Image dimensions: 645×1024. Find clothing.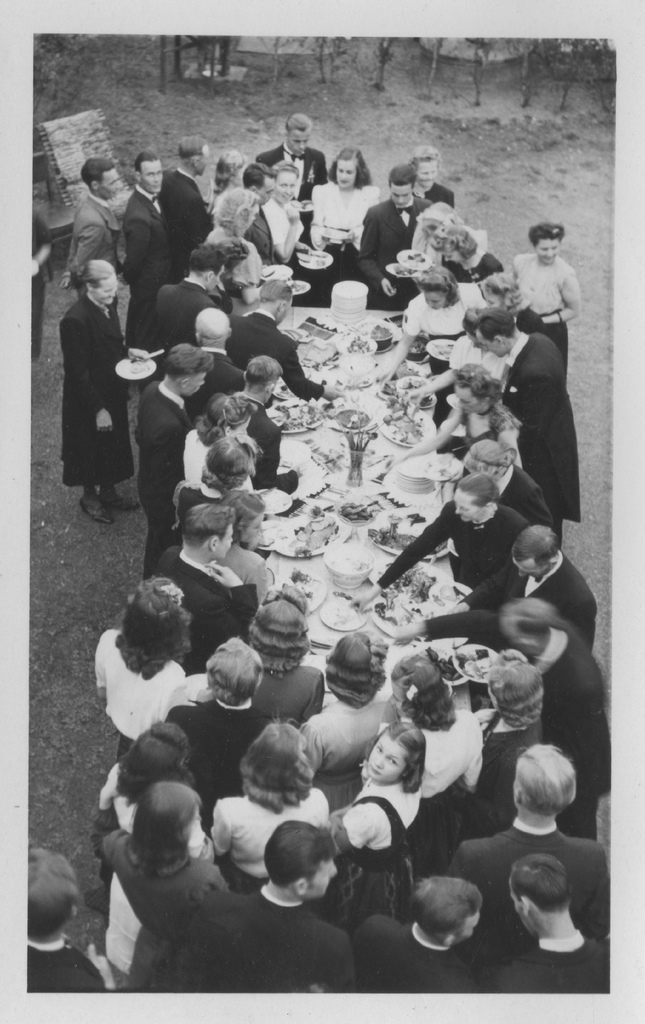
{"left": 128, "top": 386, "right": 192, "bottom": 572}.
